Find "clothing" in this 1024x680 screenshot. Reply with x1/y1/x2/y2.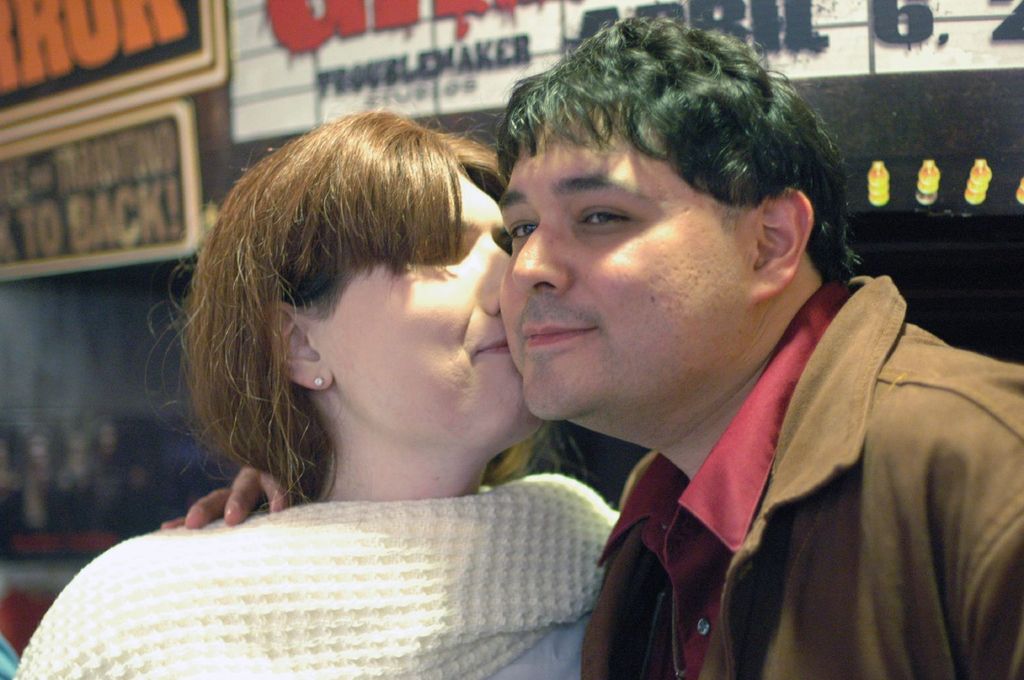
540/304/1022/679.
